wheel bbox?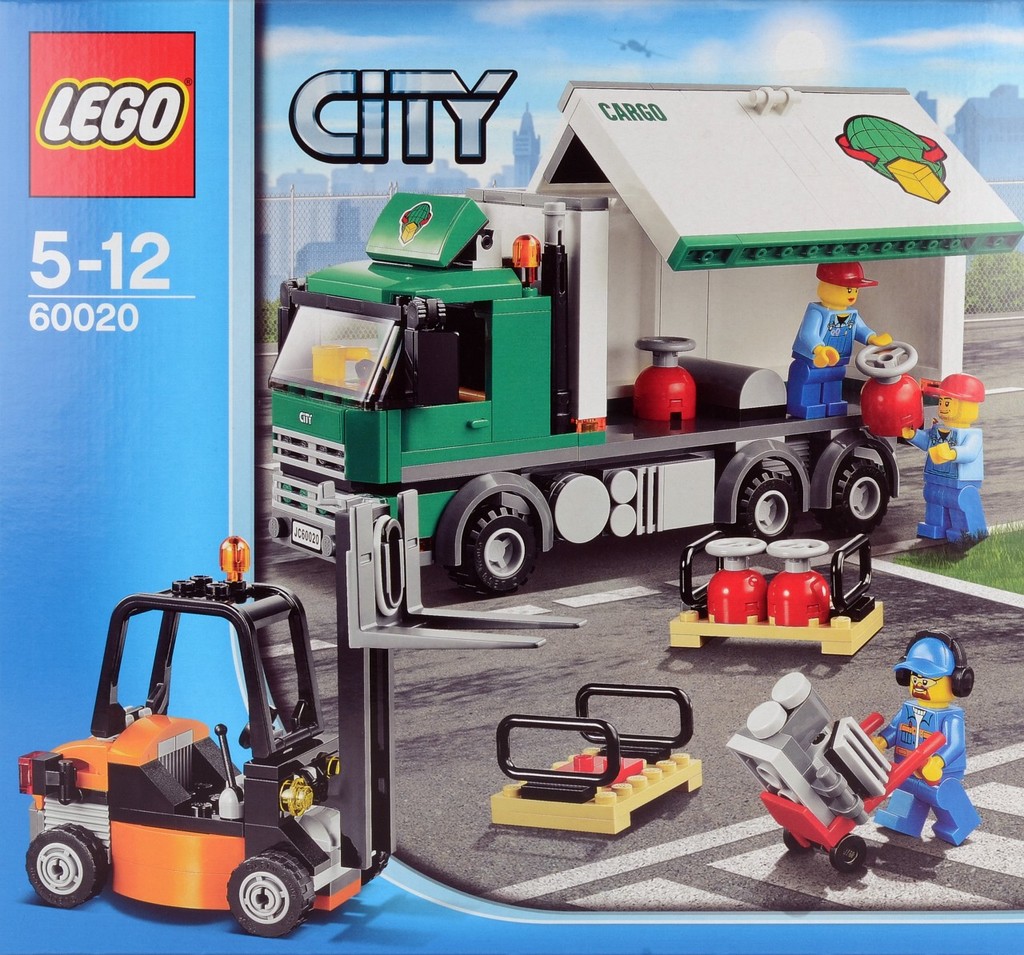
BBox(26, 825, 108, 905)
